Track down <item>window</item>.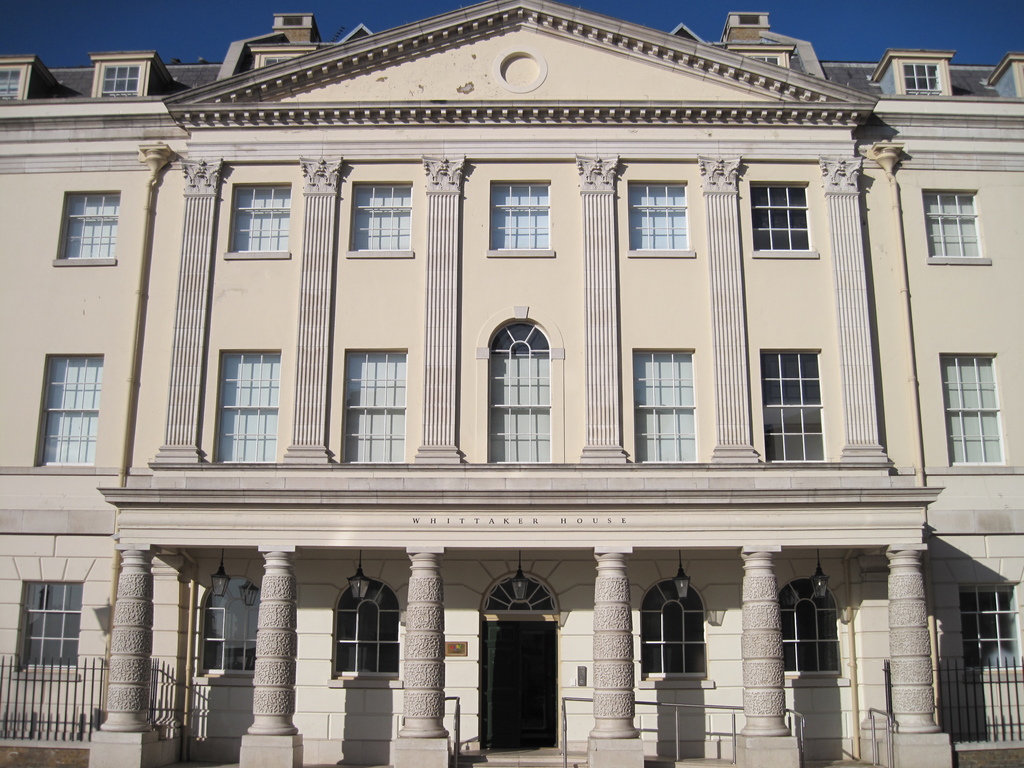
Tracked to left=24, top=582, right=88, bottom=677.
